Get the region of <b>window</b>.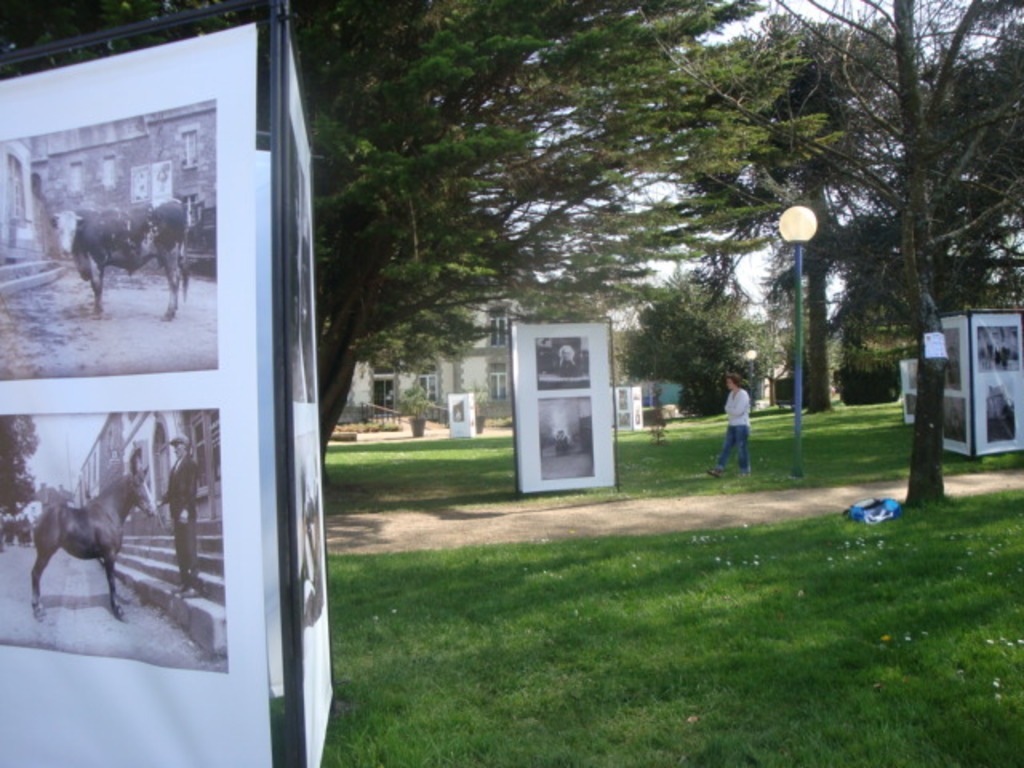
(x1=72, y1=165, x2=91, y2=197).
